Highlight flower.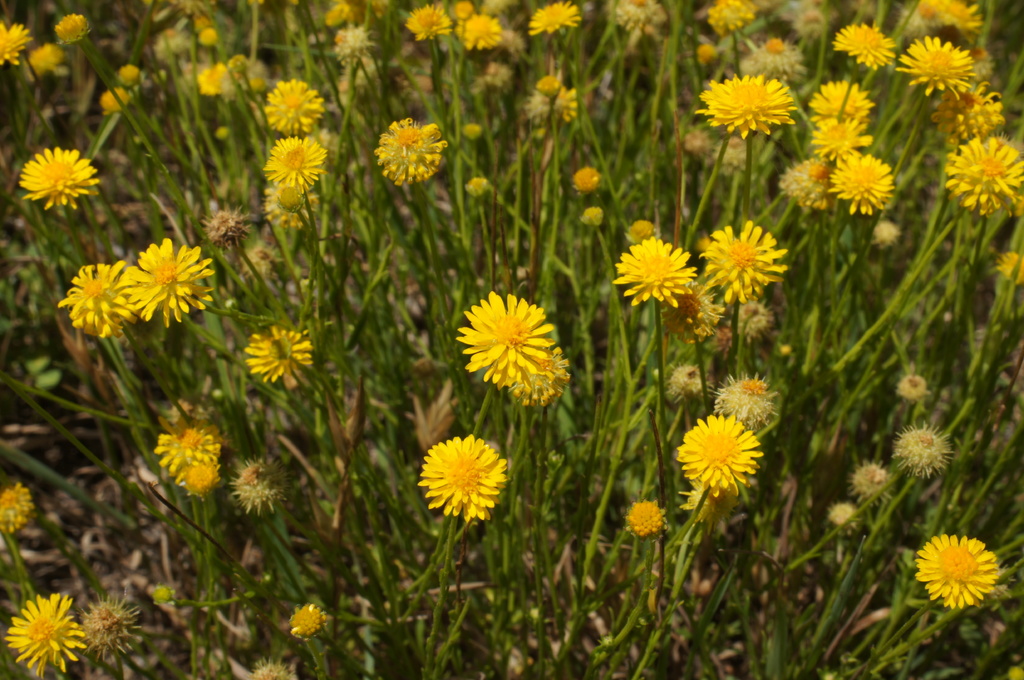
Highlighted region: x1=120, y1=242, x2=209, y2=320.
